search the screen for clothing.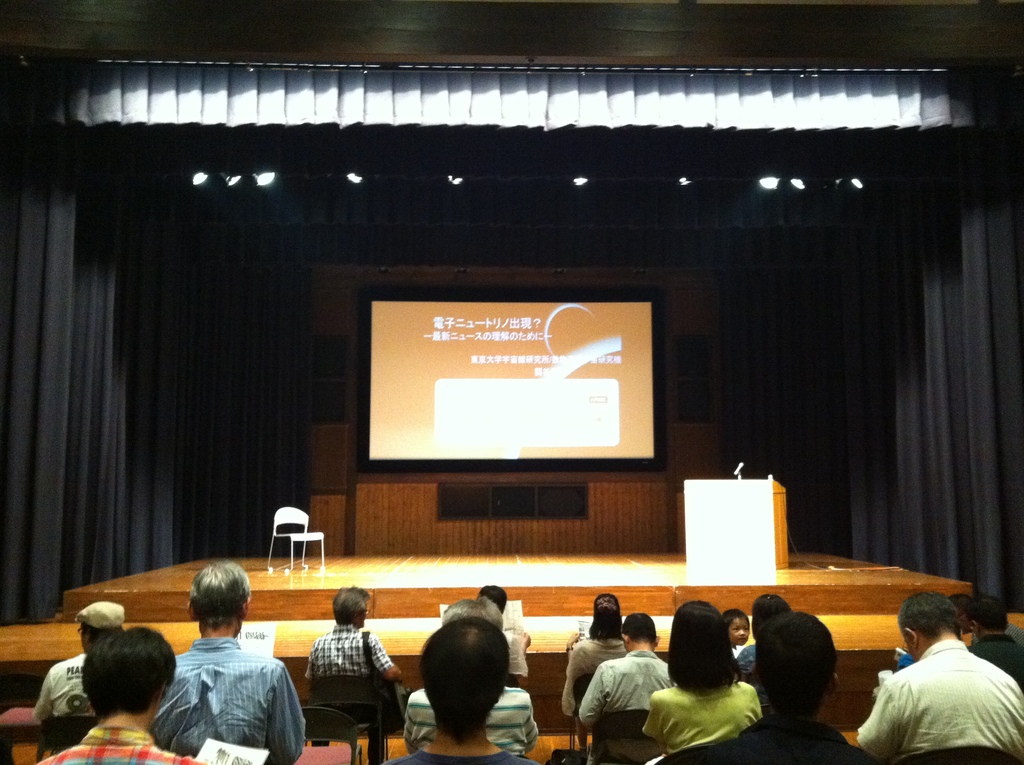
Found at [35, 721, 214, 764].
